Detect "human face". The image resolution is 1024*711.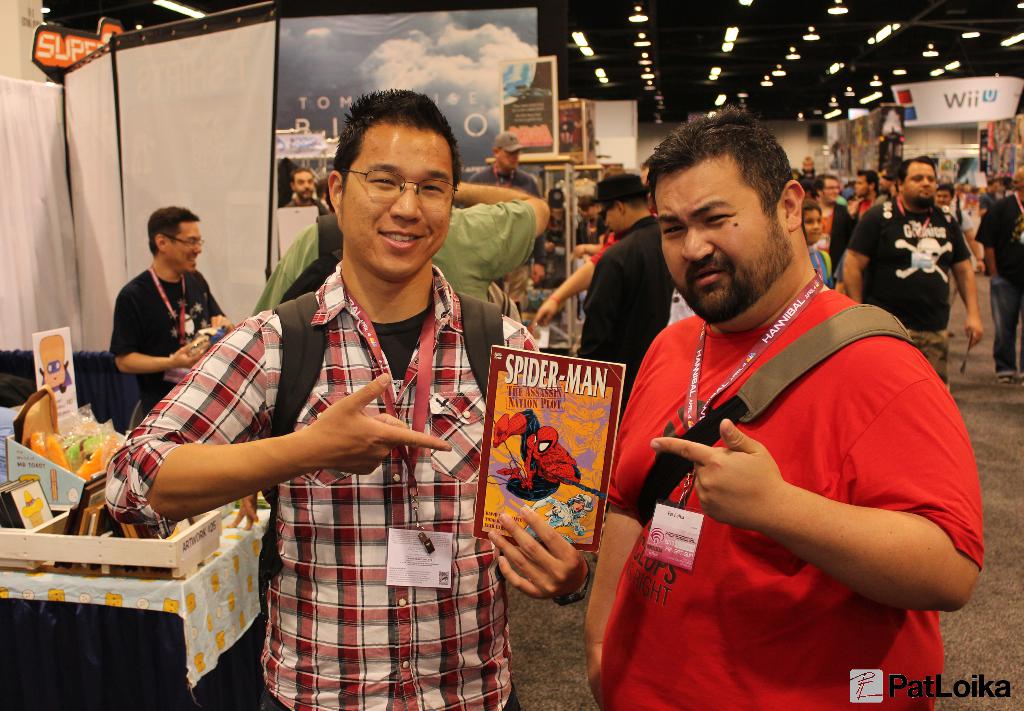
<bbox>168, 225, 202, 273</bbox>.
